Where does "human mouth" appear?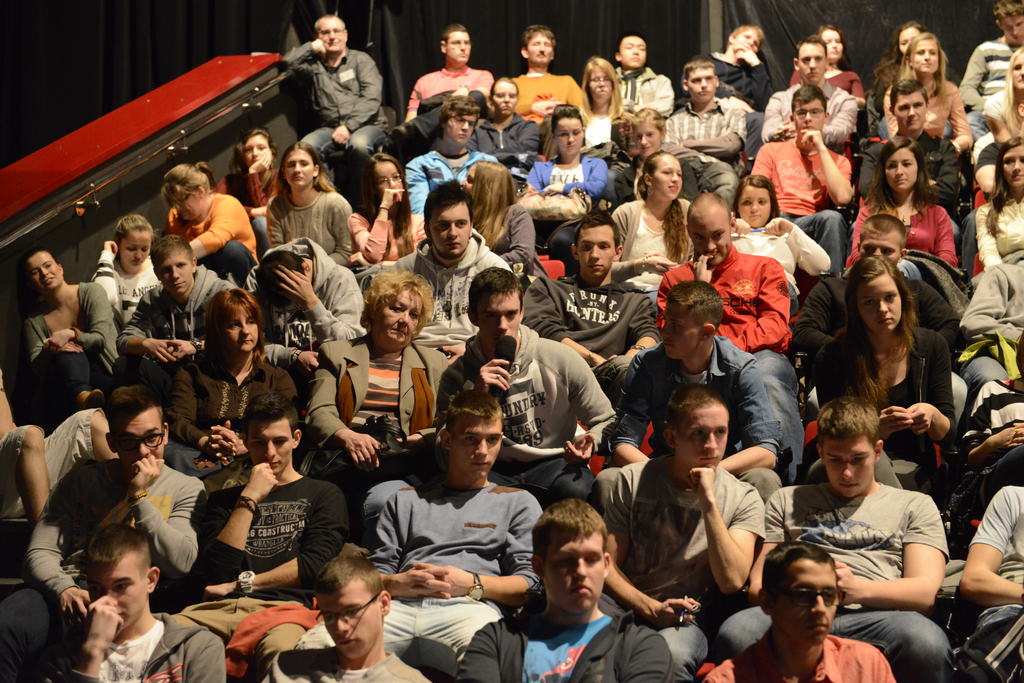
Appears at 894 177 908 186.
